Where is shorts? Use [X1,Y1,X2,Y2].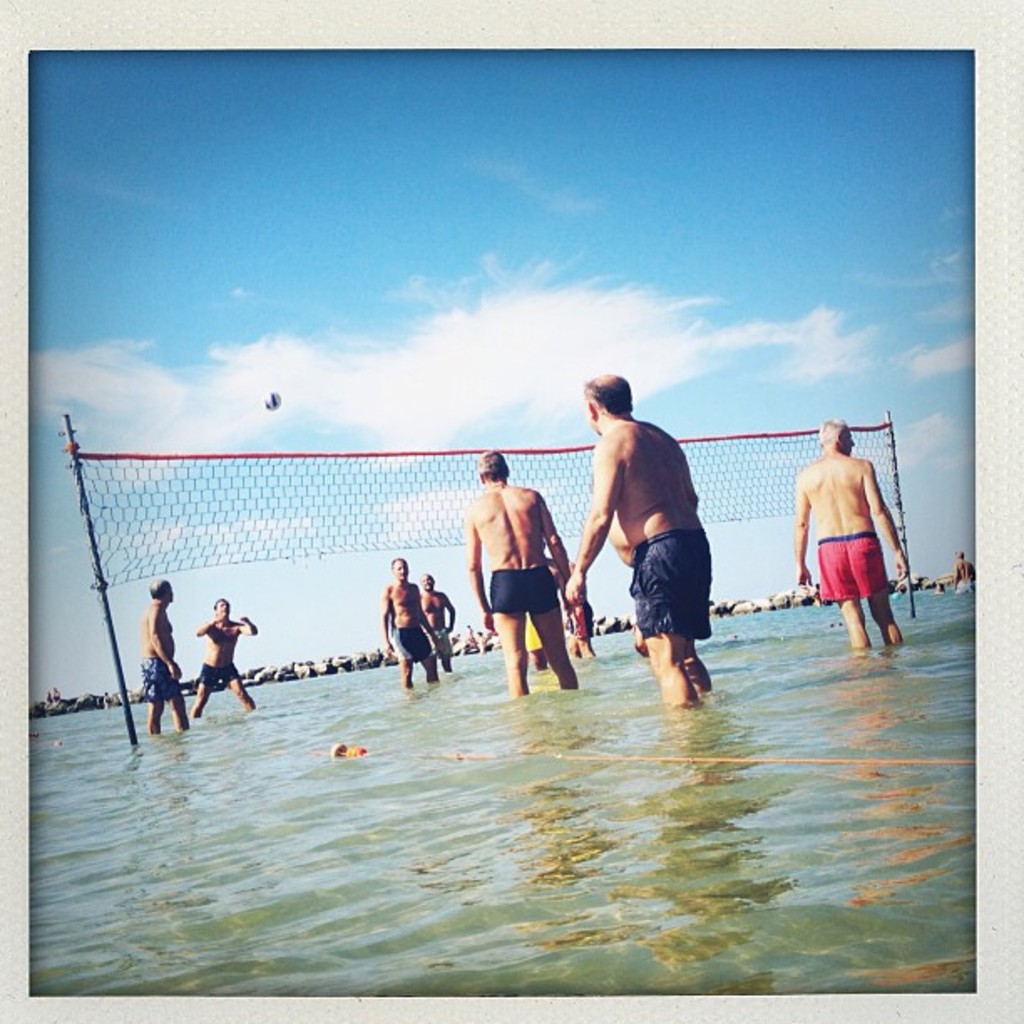
[820,529,885,597].
